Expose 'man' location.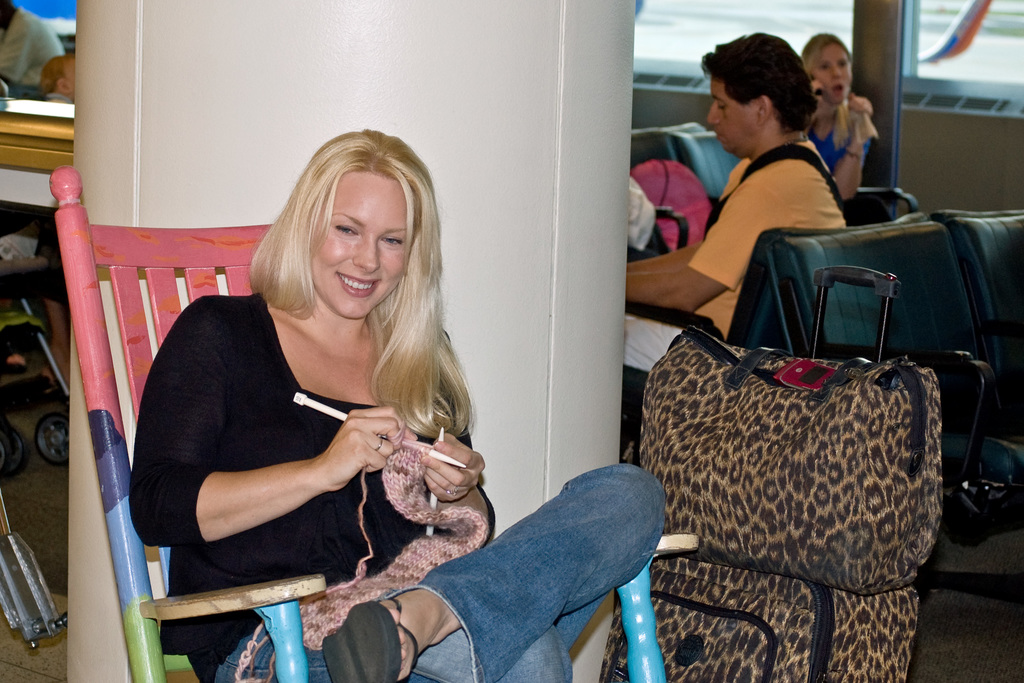
Exposed at (left=643, top=43, right=890, bottom=330).
